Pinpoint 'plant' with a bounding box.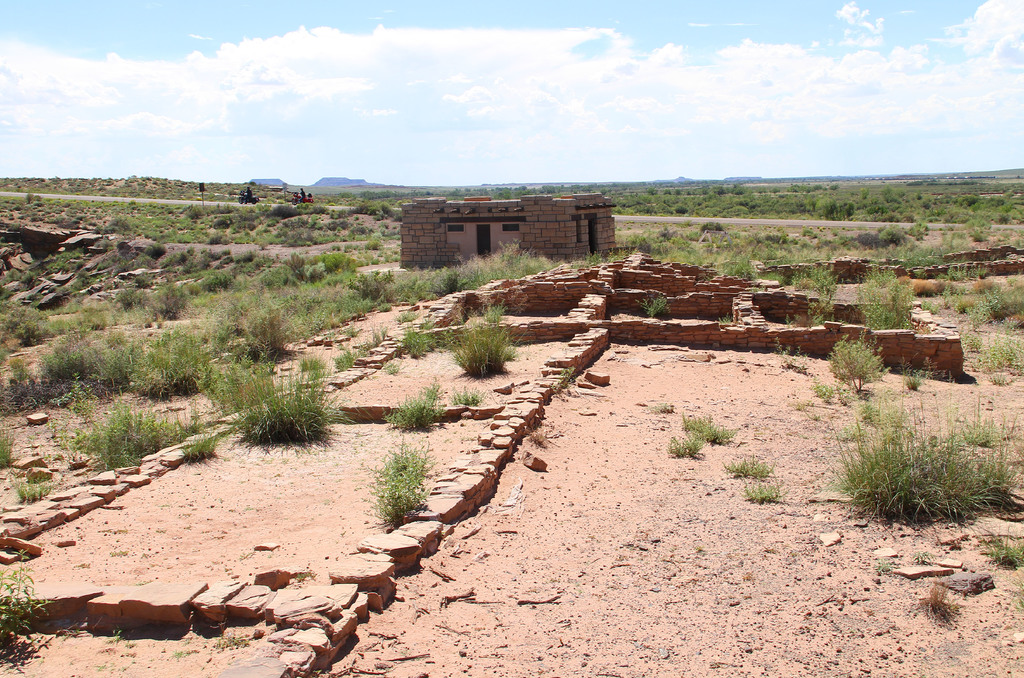
(x1=682, y1=421, x2=744, y2=439).
